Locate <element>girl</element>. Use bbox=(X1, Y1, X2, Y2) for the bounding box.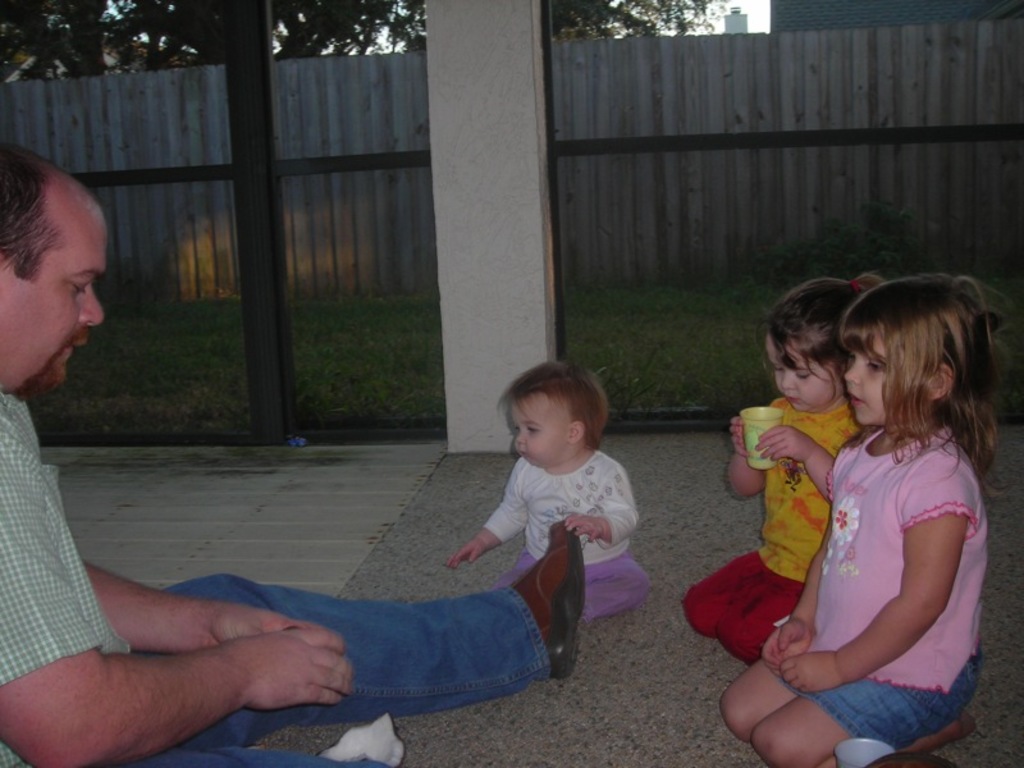
bbox=(681, 278, 869, 663).
